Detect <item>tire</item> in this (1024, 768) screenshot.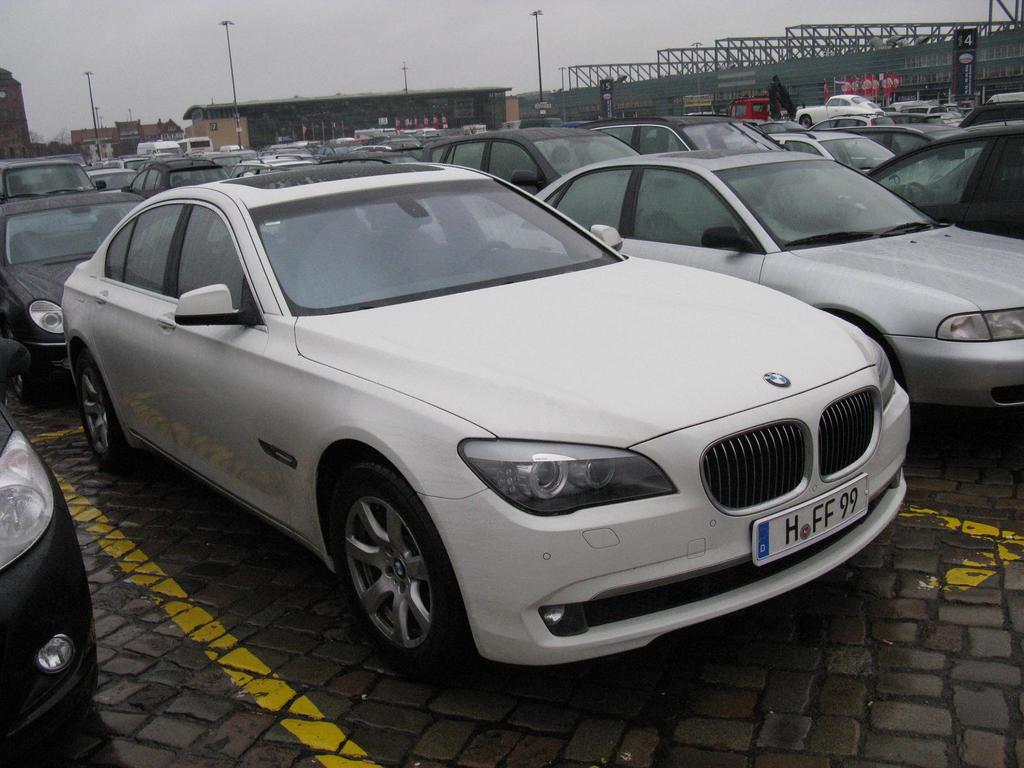
Detection: locate(4, 316, 52, 403).
